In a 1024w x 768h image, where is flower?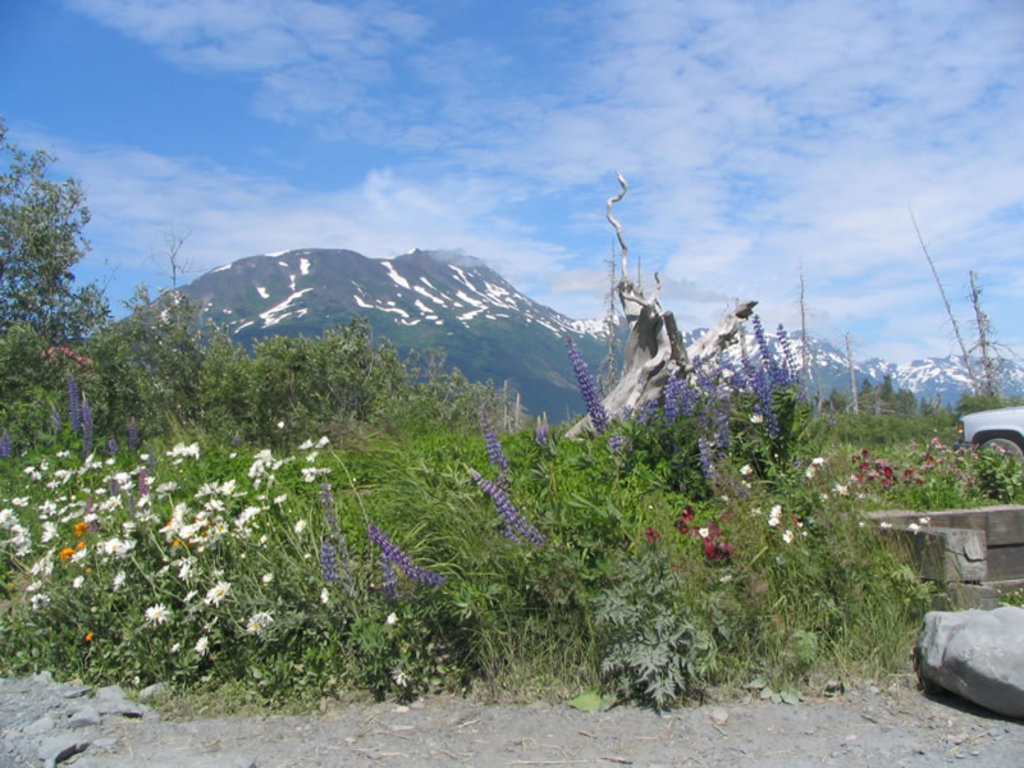
[748, 412, 767, 426].
